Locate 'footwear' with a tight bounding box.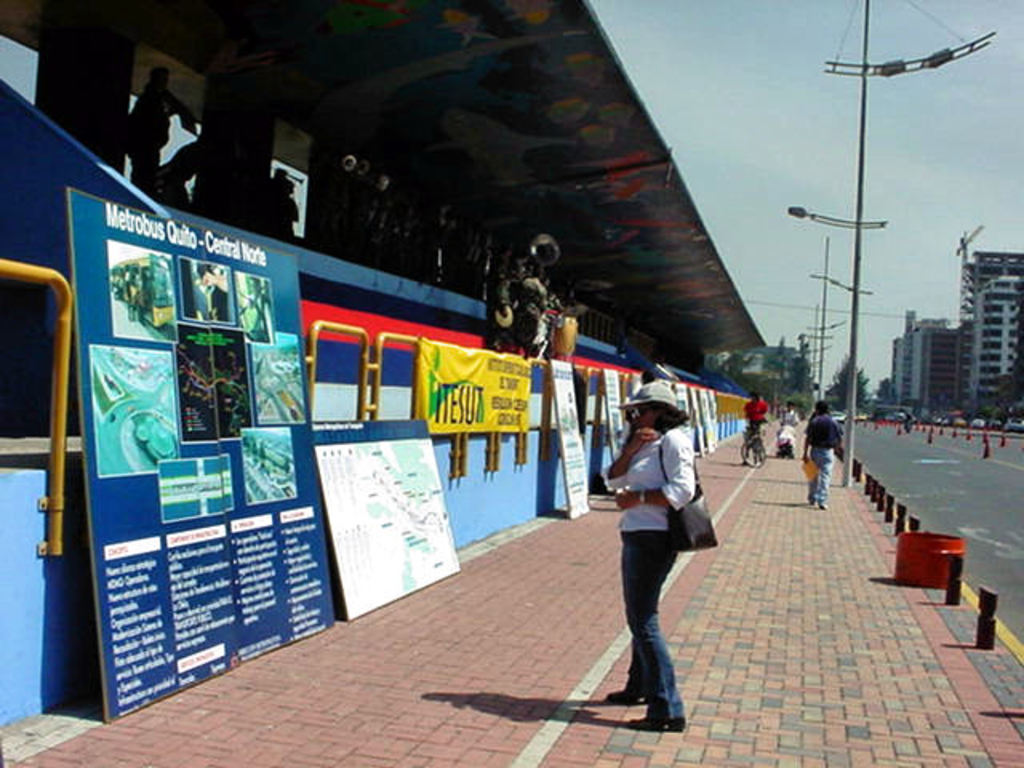
region(630, 709, 683, 736).
